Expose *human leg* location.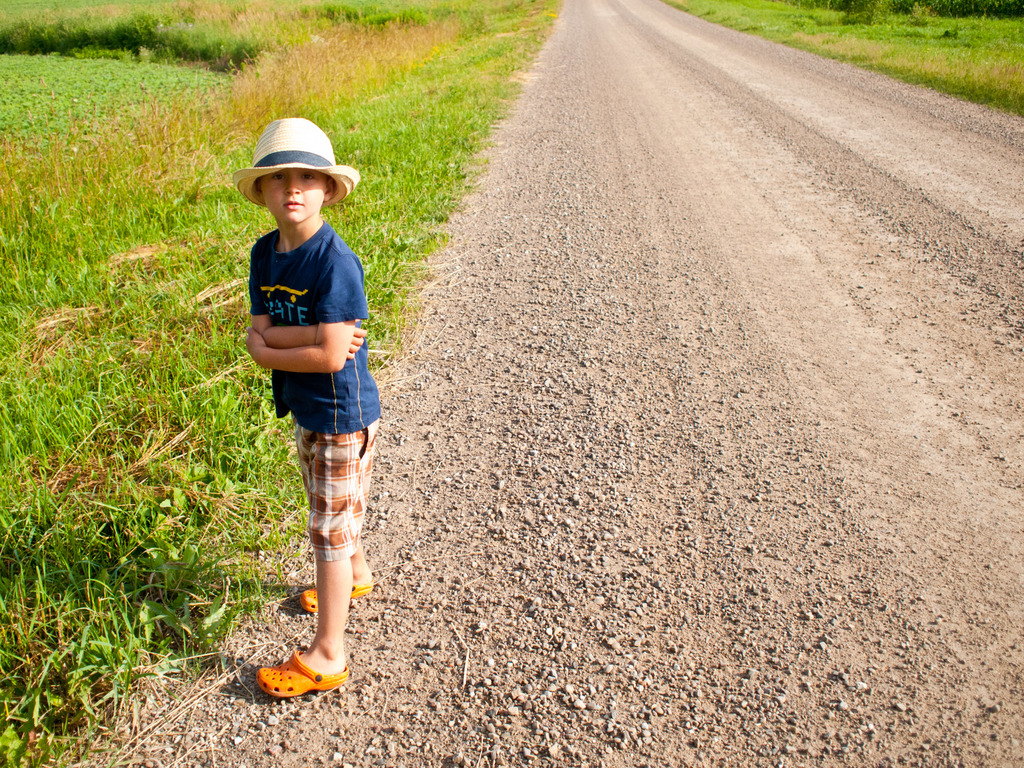
Exposed at [x1=252, y1=431, x2=374, y2=694].
